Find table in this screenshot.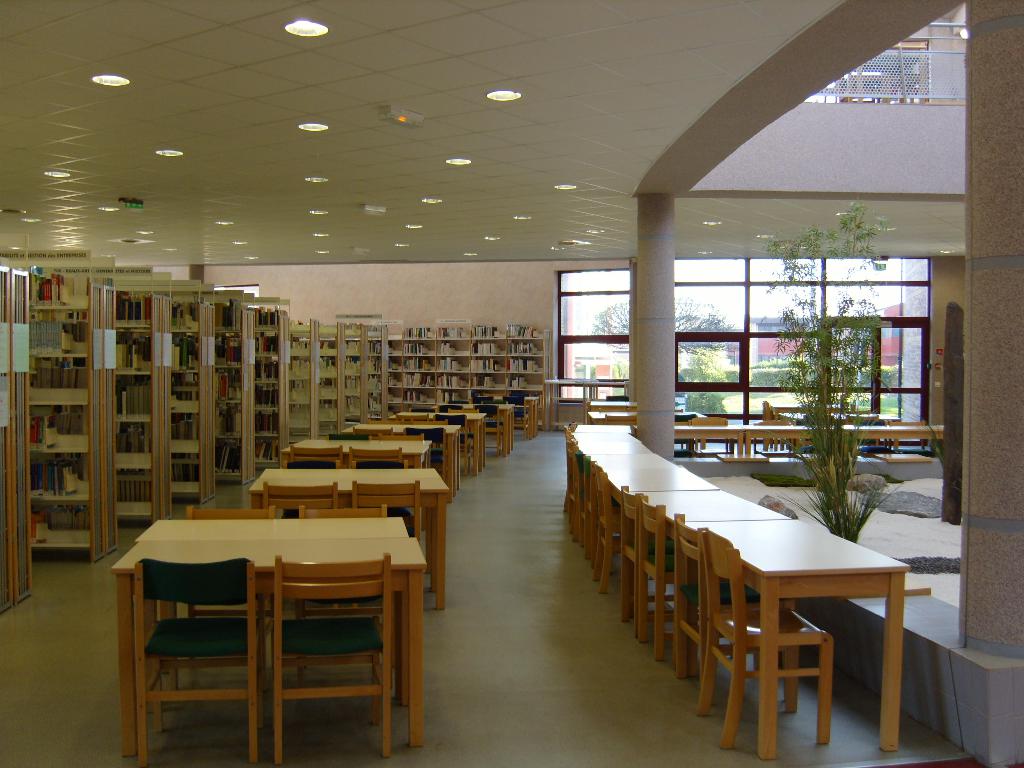
The bounding box for table is select_region(554, 381, 627, 430).
